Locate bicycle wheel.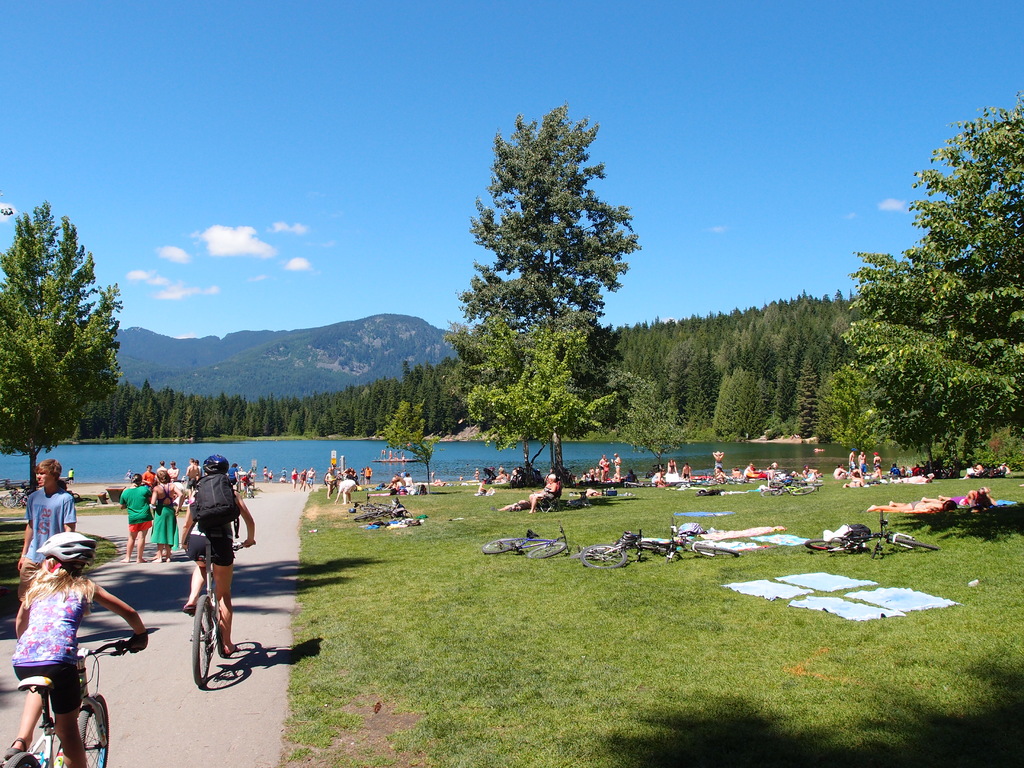
Bounding box: region(801, 532, 859, 553).
